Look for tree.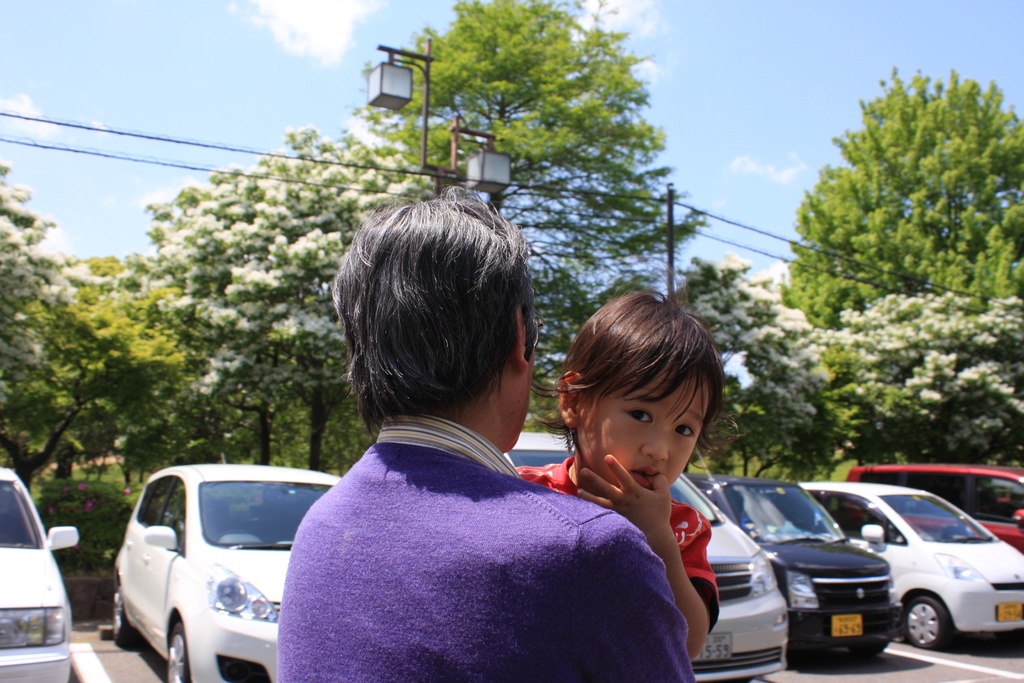
Found: (125,109,469,473).
